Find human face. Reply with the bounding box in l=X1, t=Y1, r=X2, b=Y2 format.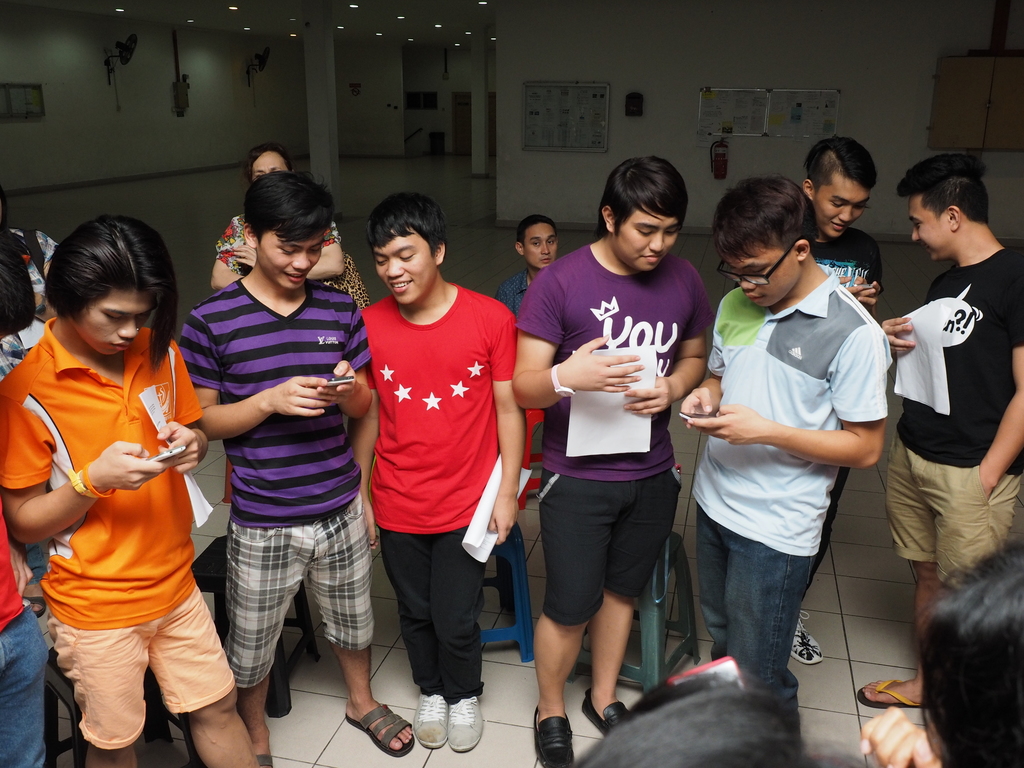
l=527, t=221, r=558, b=266.
